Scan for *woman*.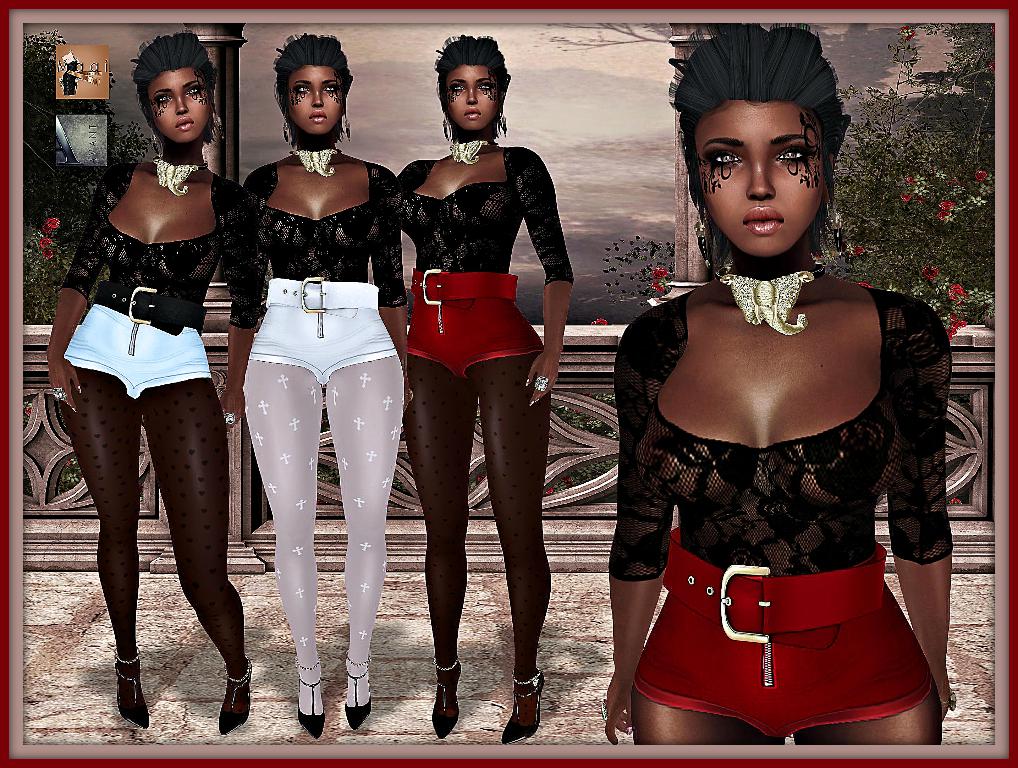
Scan result: (43,29,257,729).
